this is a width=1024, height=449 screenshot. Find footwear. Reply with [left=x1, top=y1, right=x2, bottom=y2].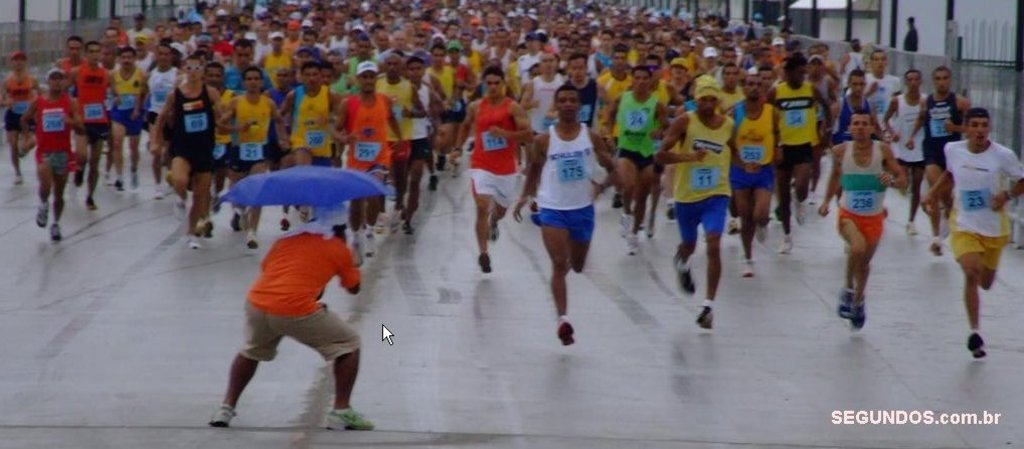
[left=361, top=230, right=376, bottom=261].
